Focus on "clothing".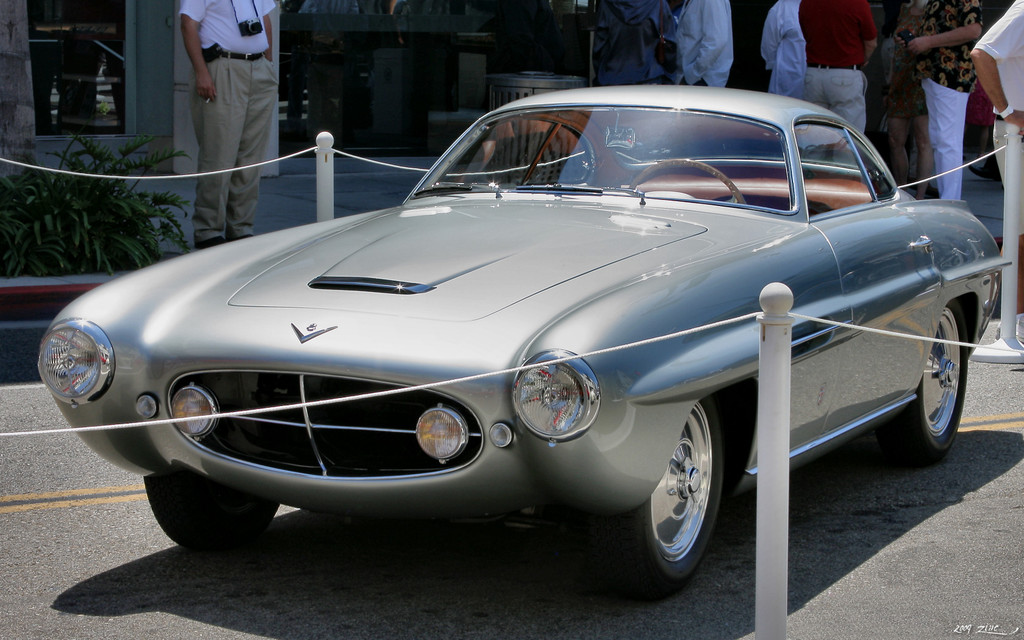
Focused at {"x1": 666, "y1": 0, "x2": 730, "y2": 81}.
